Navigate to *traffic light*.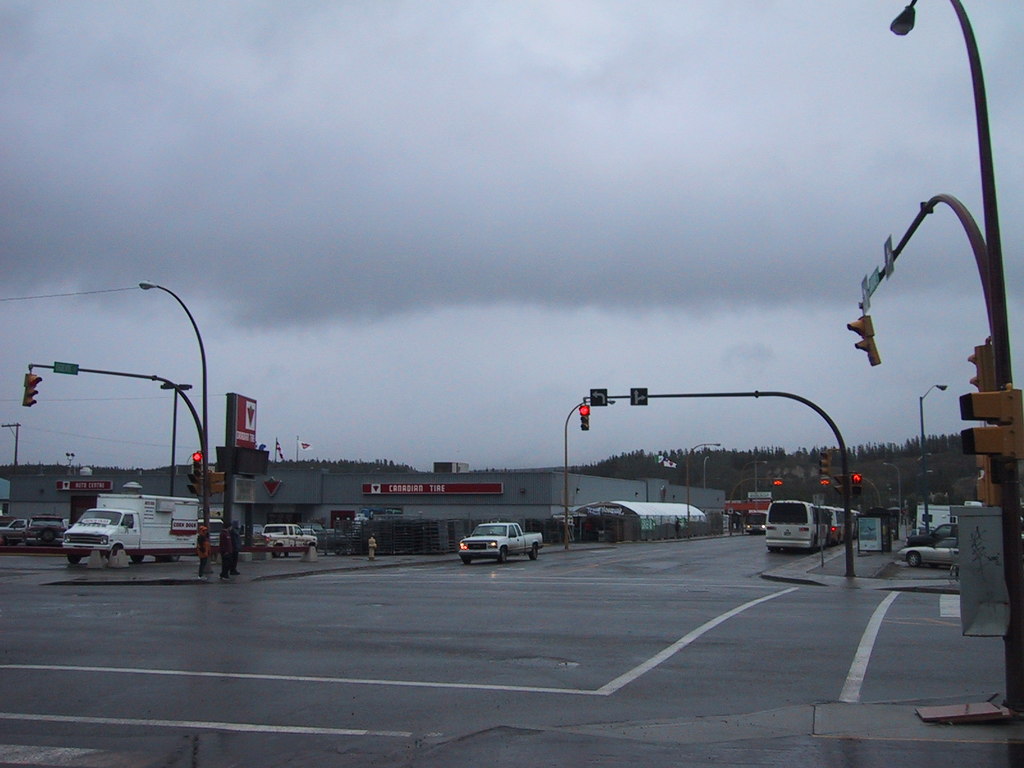
Navigation target: 22, 371, 42, 406.
